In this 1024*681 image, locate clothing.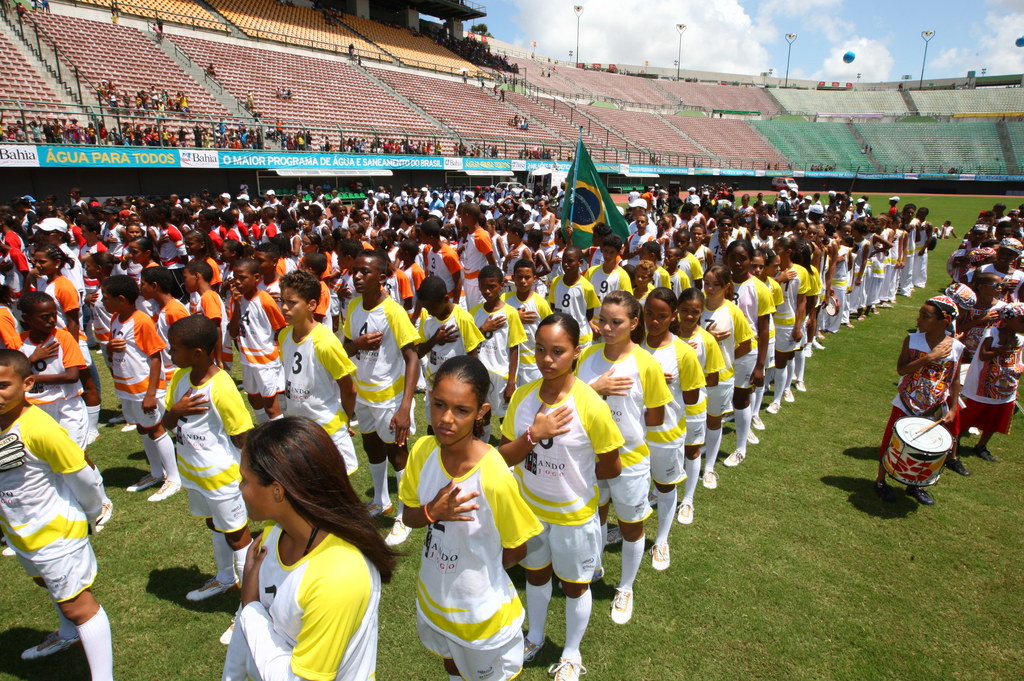
Bounding box: pyautogui.locateOnScreen(766, 260, 813, 355).
